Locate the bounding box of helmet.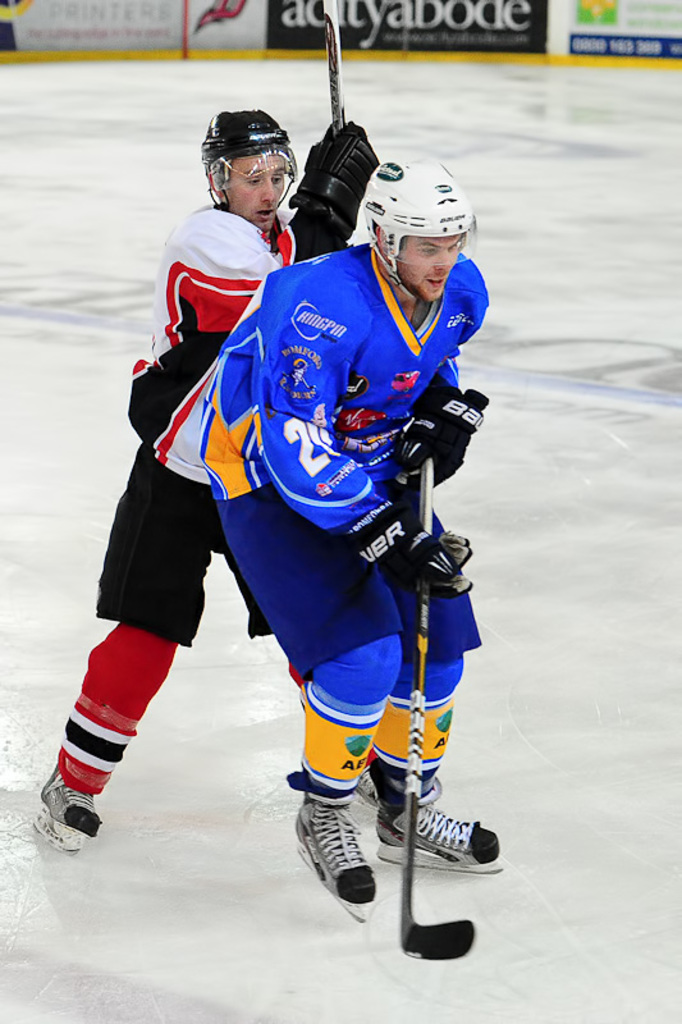
Bounding box: locate(365, 146, 477, 315).
